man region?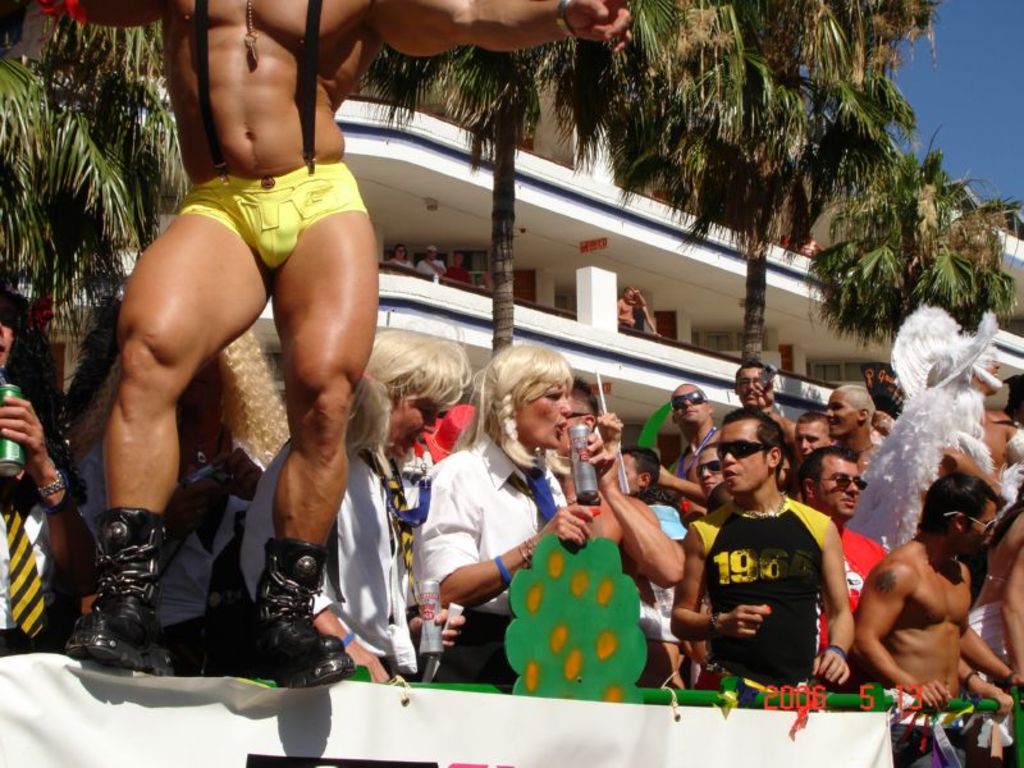
l=854, t=462, r=1011, b=741
